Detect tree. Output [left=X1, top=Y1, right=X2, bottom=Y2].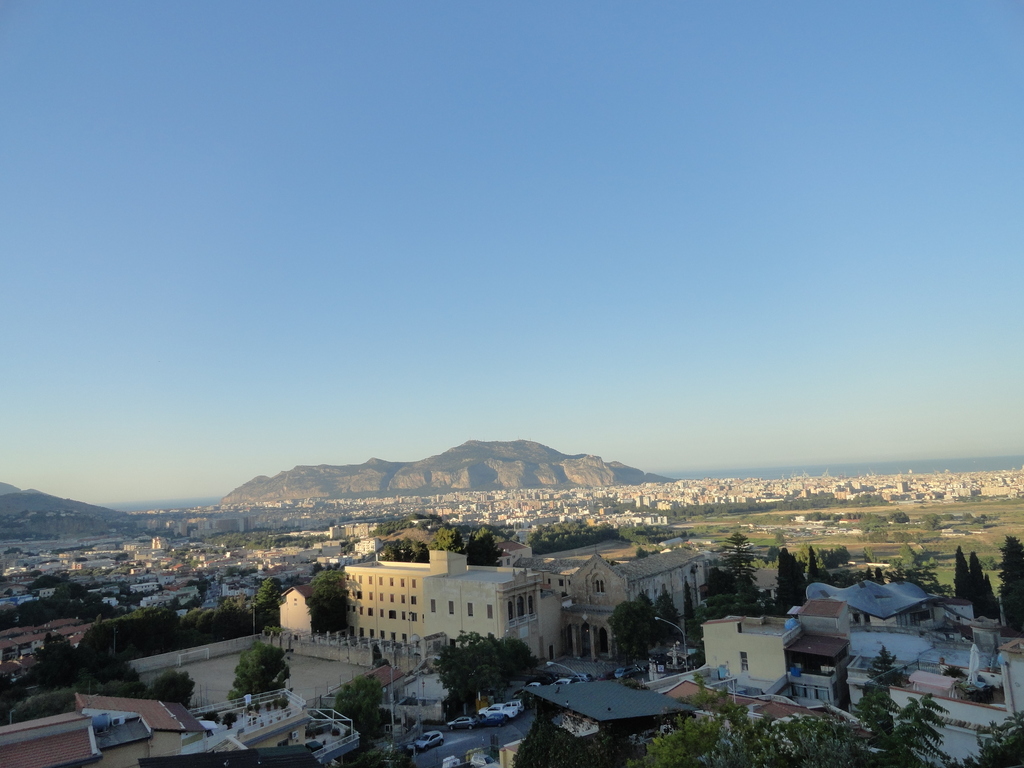
[left=308, top=566, right=352, bottom=636].
